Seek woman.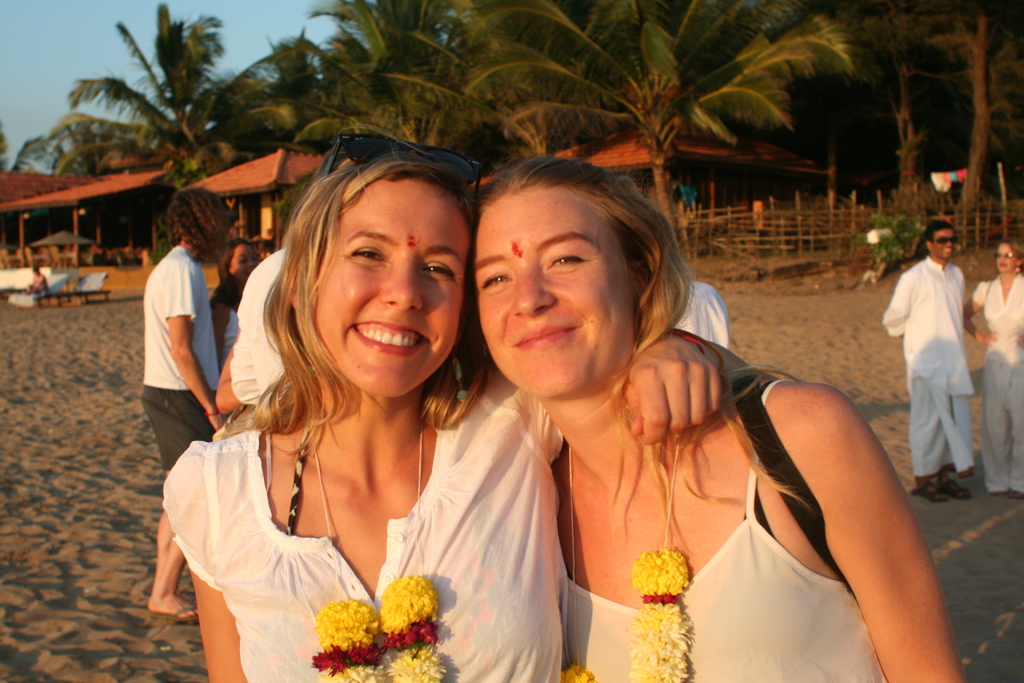
164,138,720,682.
